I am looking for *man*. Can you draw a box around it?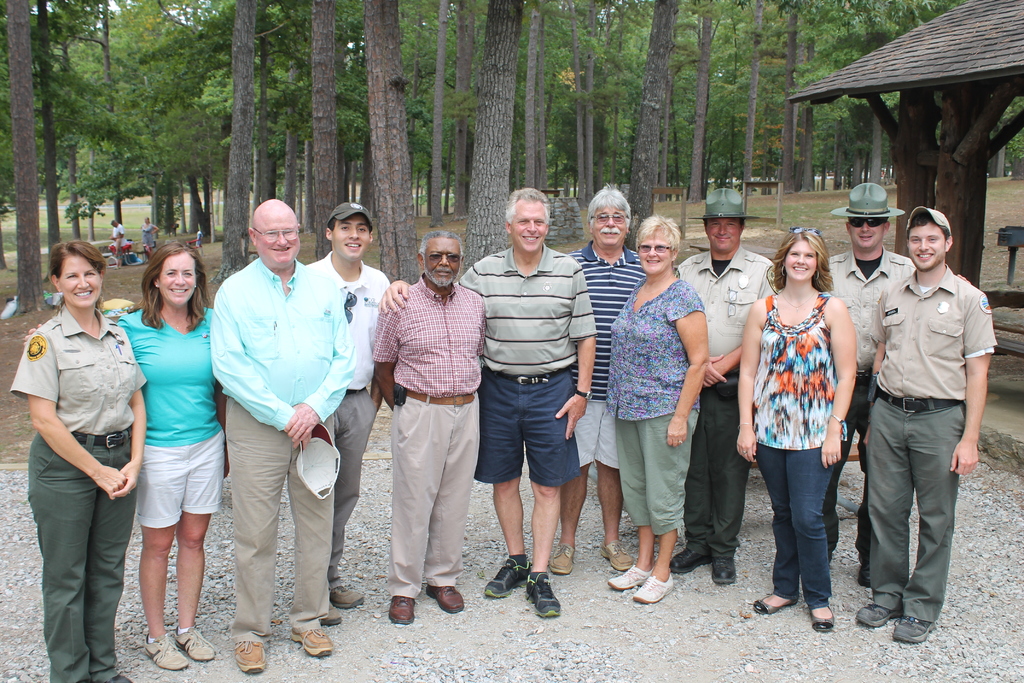
Sure, the bounding box is pyautogui.locateOnScreen(108, 220, 141, 267).
